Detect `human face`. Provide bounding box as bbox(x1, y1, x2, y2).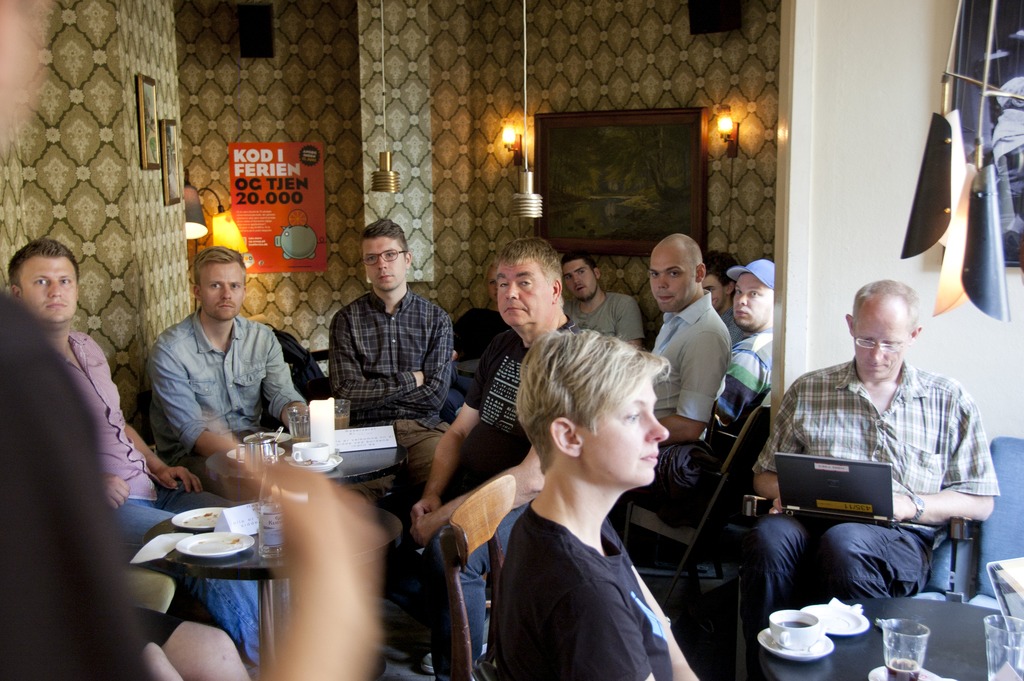
bbox(698, 274, 726, 313).
